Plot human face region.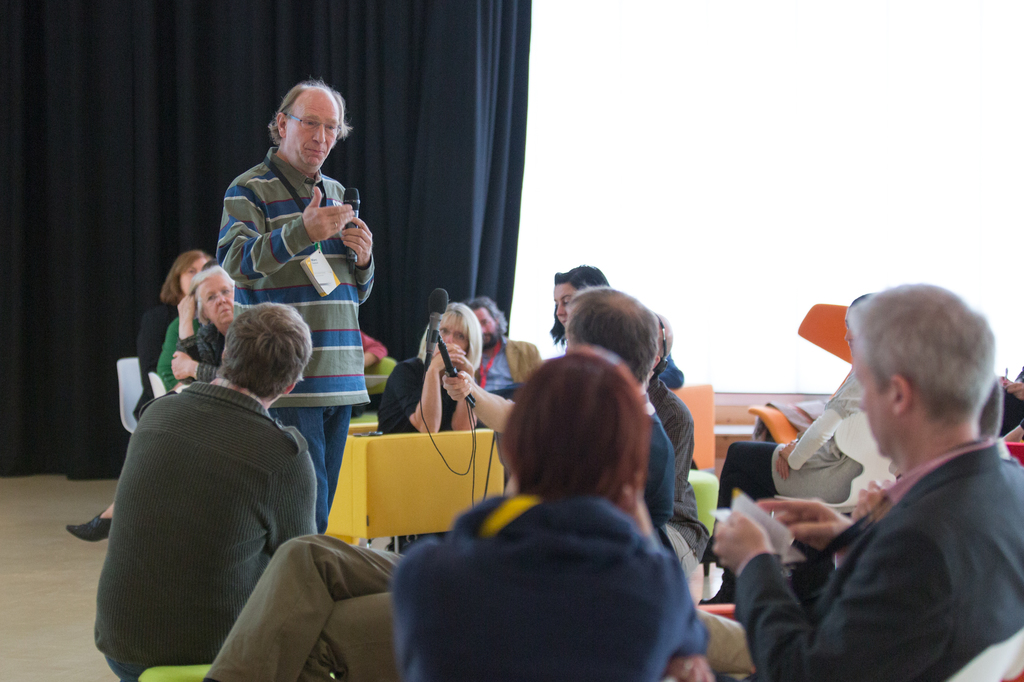
Plotted at detection(179, 257, 214, 297).
